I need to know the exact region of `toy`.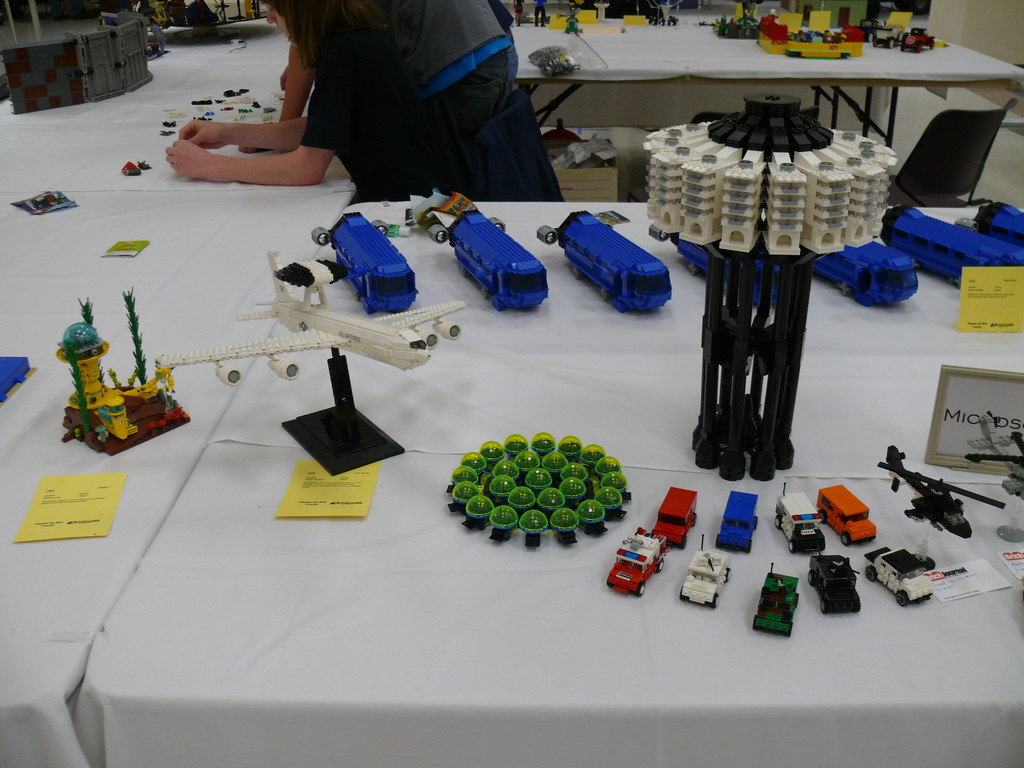
Region: locate(520, 512, 543, 550).
